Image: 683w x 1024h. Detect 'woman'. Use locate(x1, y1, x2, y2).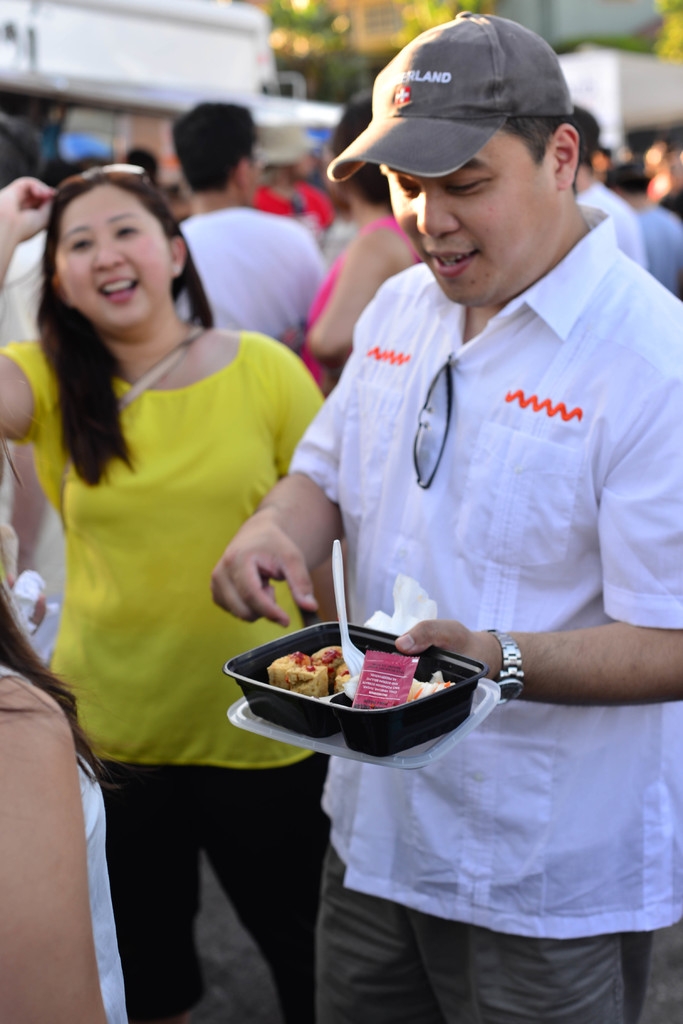
locate(0, 552, 132, 1021).
